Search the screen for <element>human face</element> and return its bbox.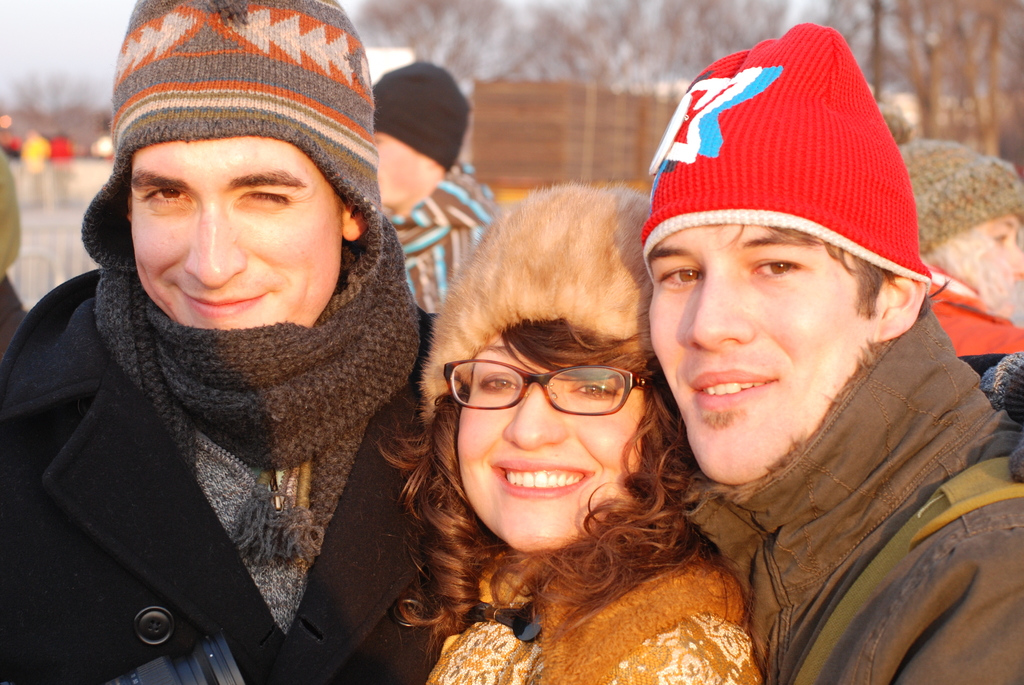
Found: x1=939, y1=209, x2=1023, y2=310.
